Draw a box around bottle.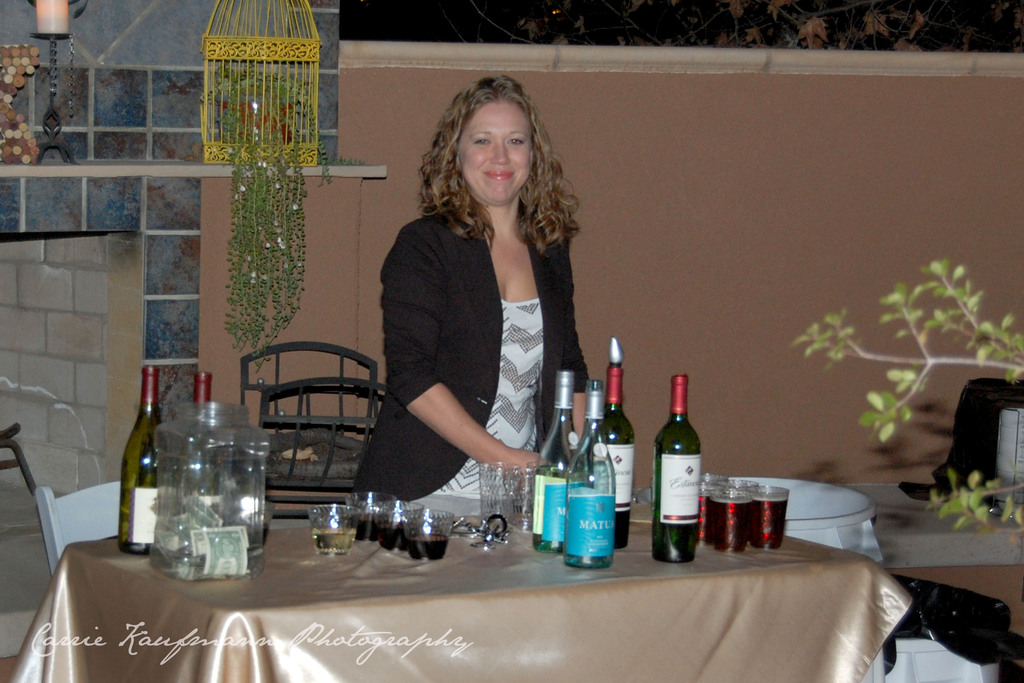
BBox(118, 364, 164, 552).
